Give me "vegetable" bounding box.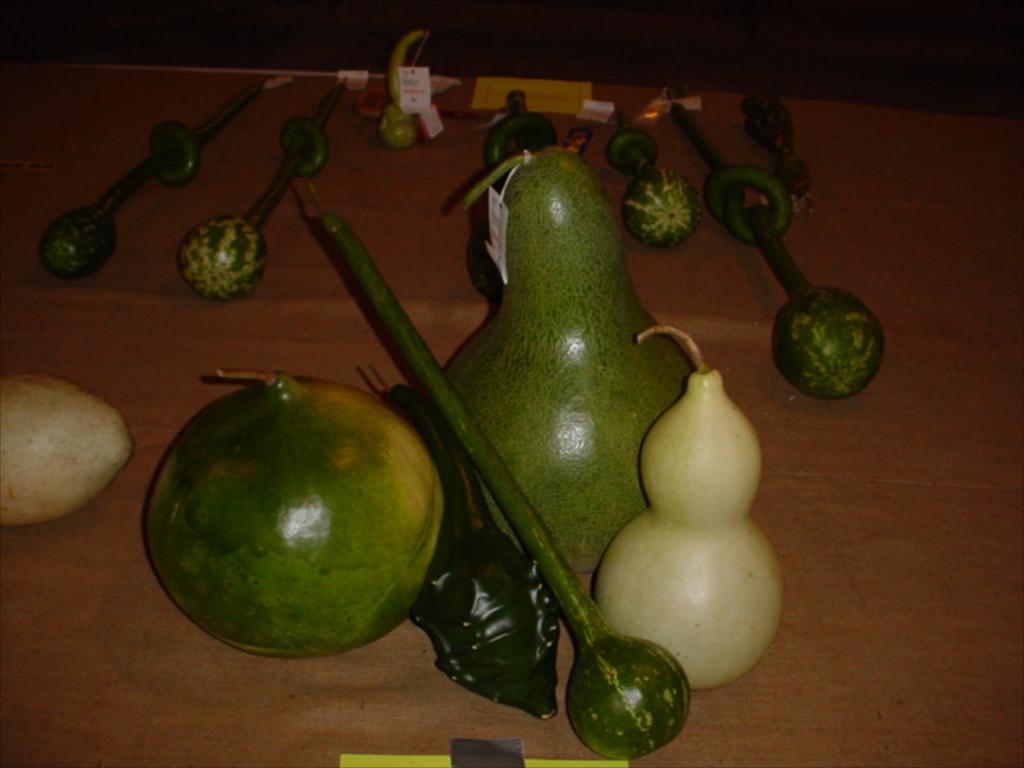
[left=182, top=70, right=342, bottom=298].
